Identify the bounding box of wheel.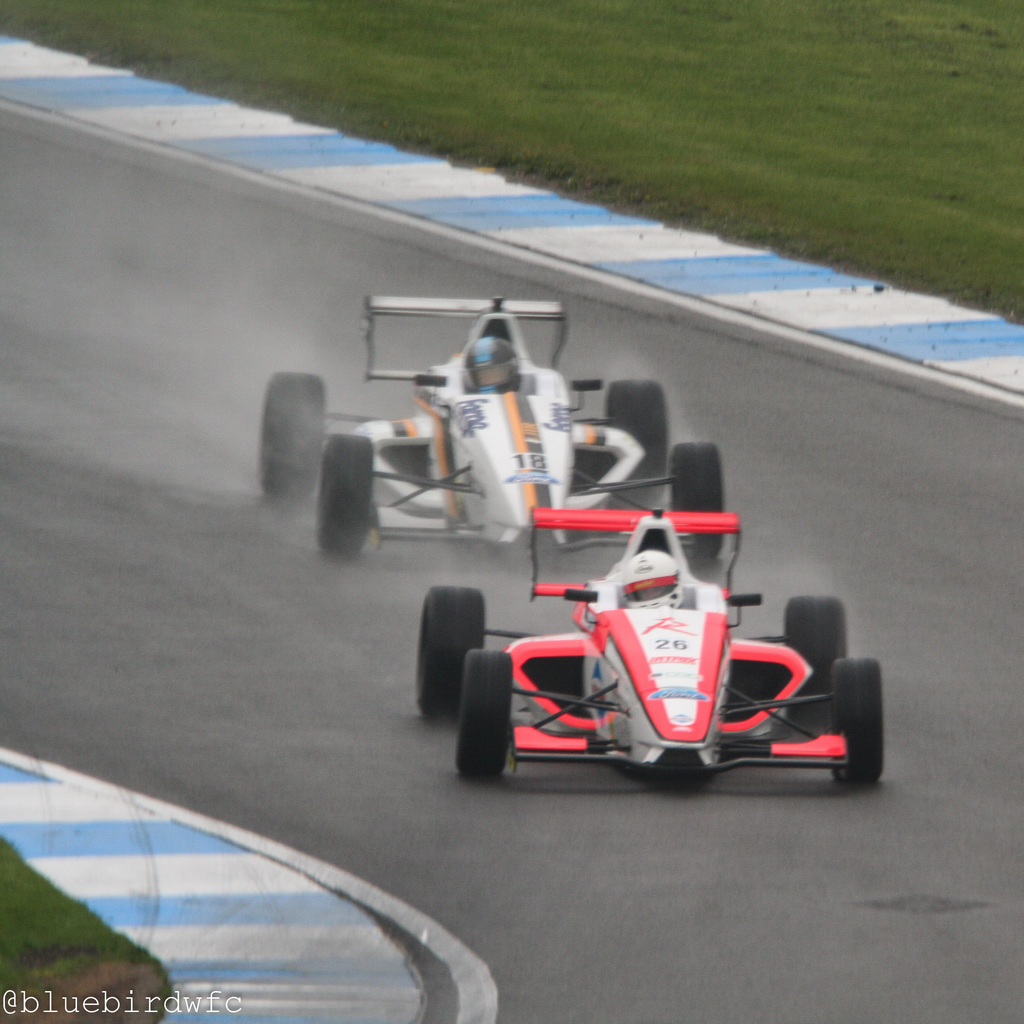
Rect(665, 444, 728, 563).
